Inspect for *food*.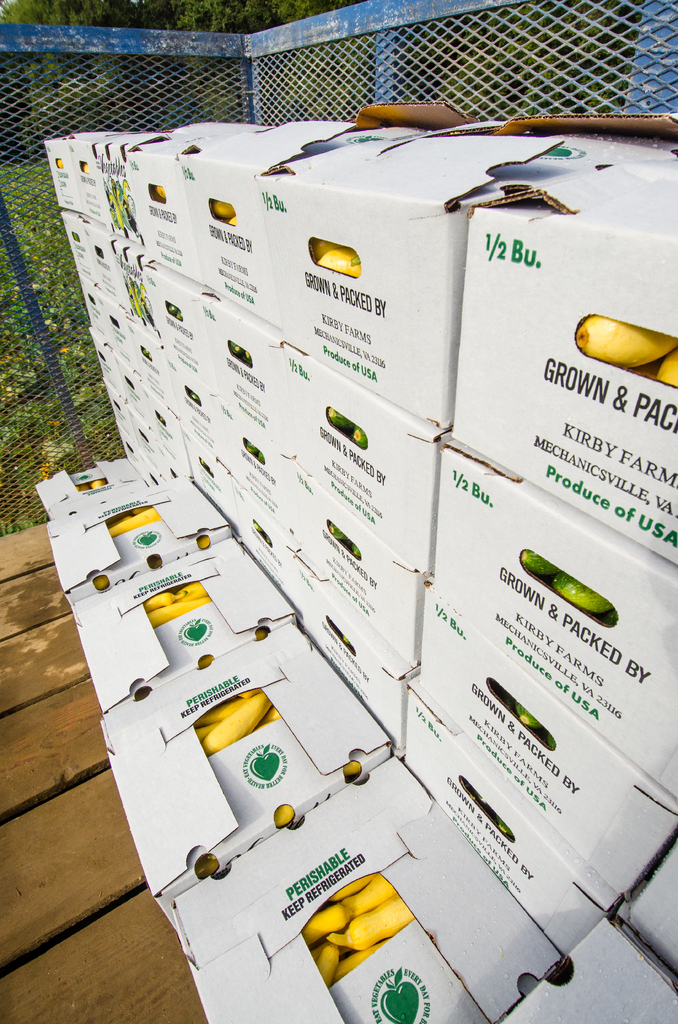
Inspection: (318,244,363,280).
